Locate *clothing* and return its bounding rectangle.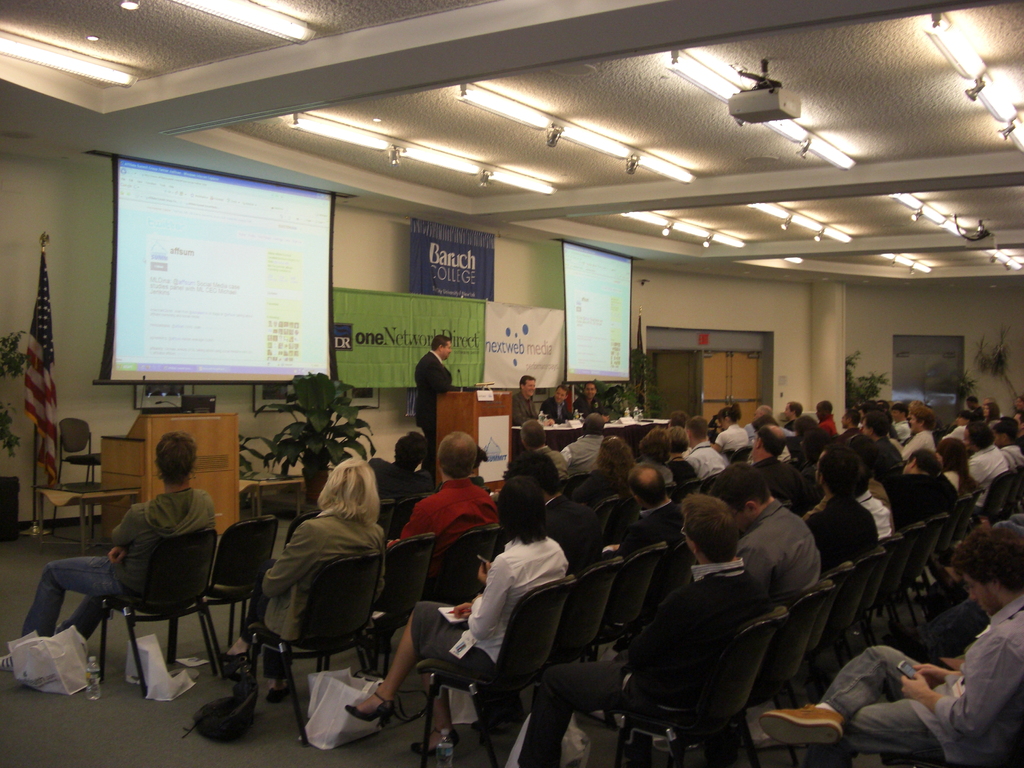
540/440/568/479.
